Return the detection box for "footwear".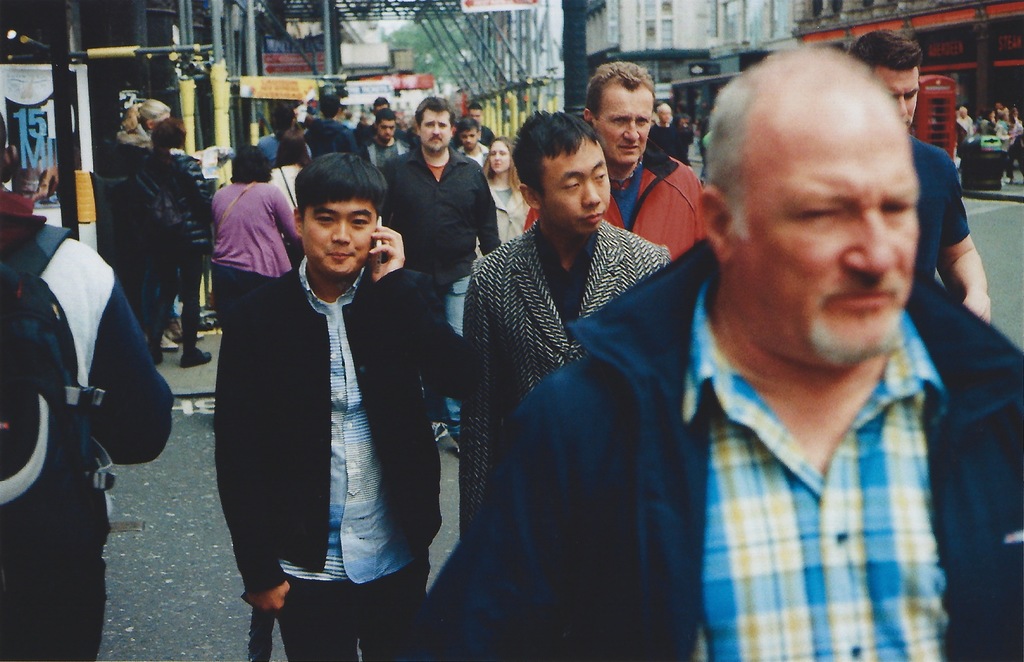
x1=162 y1=332 x2=178 y2=349.
